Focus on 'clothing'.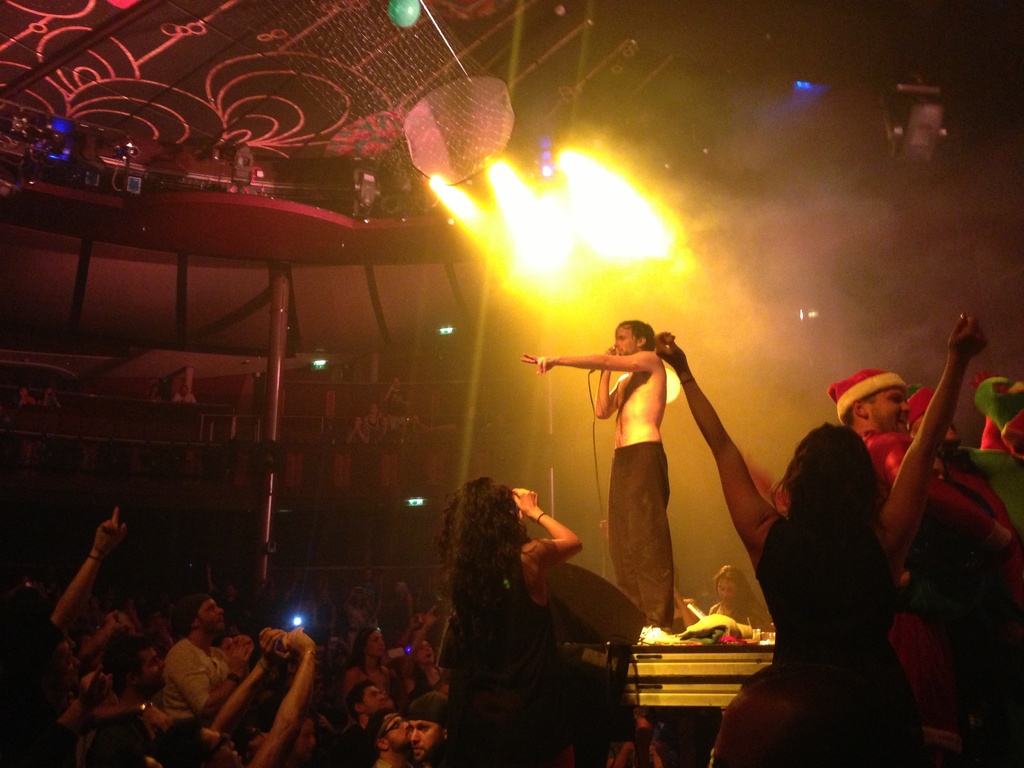
Focused at (x1=604, y1=447, x2=675, y2=628).
